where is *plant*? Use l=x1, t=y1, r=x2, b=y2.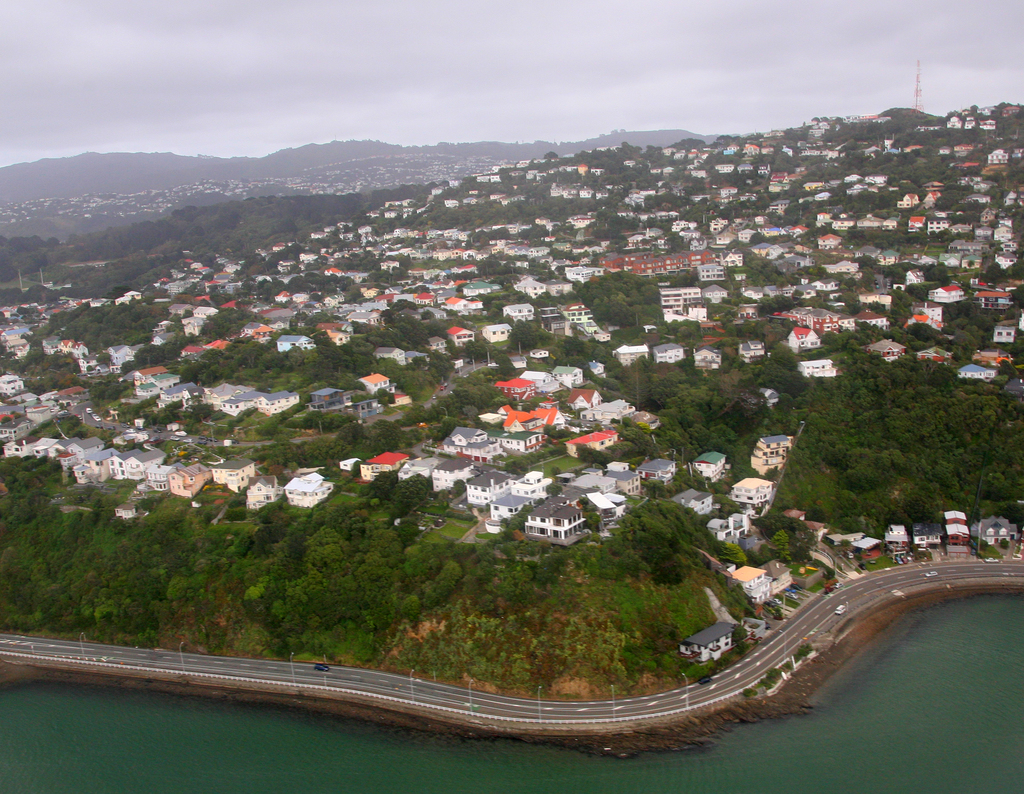
l=528, t=452, r=589, b=476.
